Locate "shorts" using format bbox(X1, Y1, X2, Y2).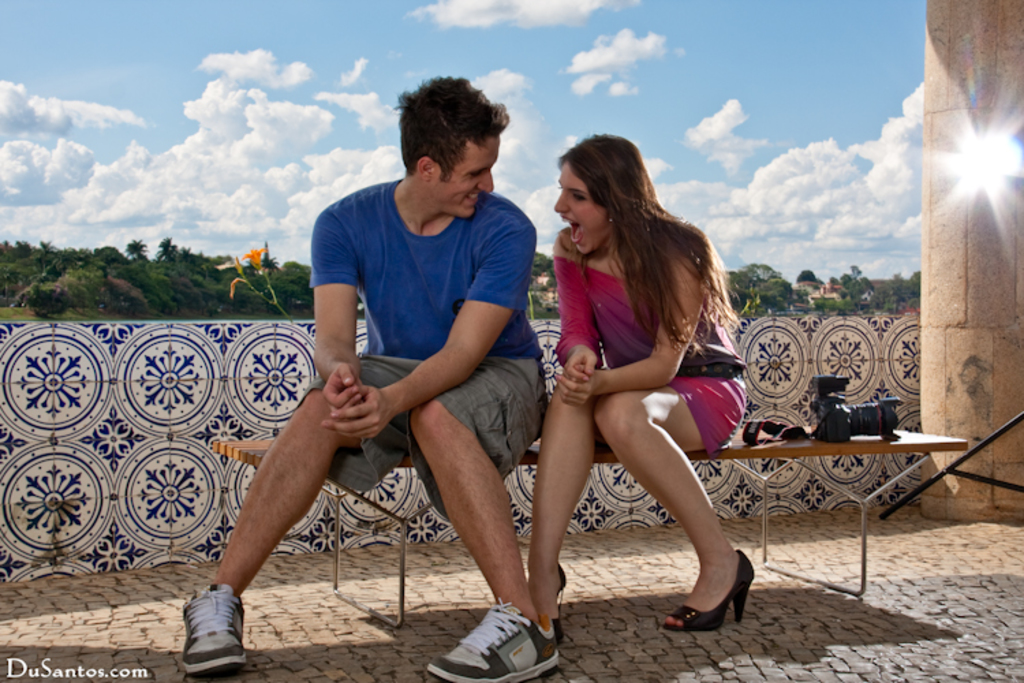
bbox(295, 355, 550, 520).
